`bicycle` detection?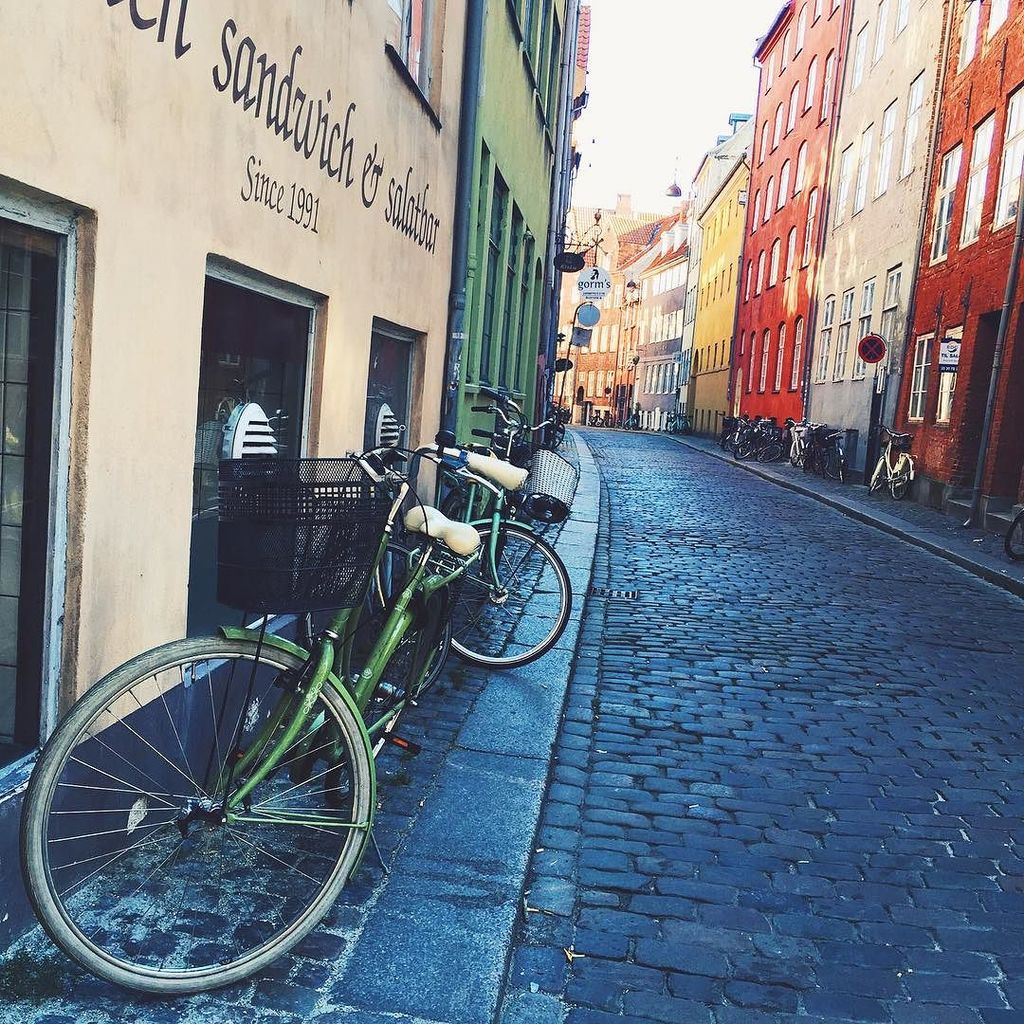
bbox=(729, 424, 791, 473)
